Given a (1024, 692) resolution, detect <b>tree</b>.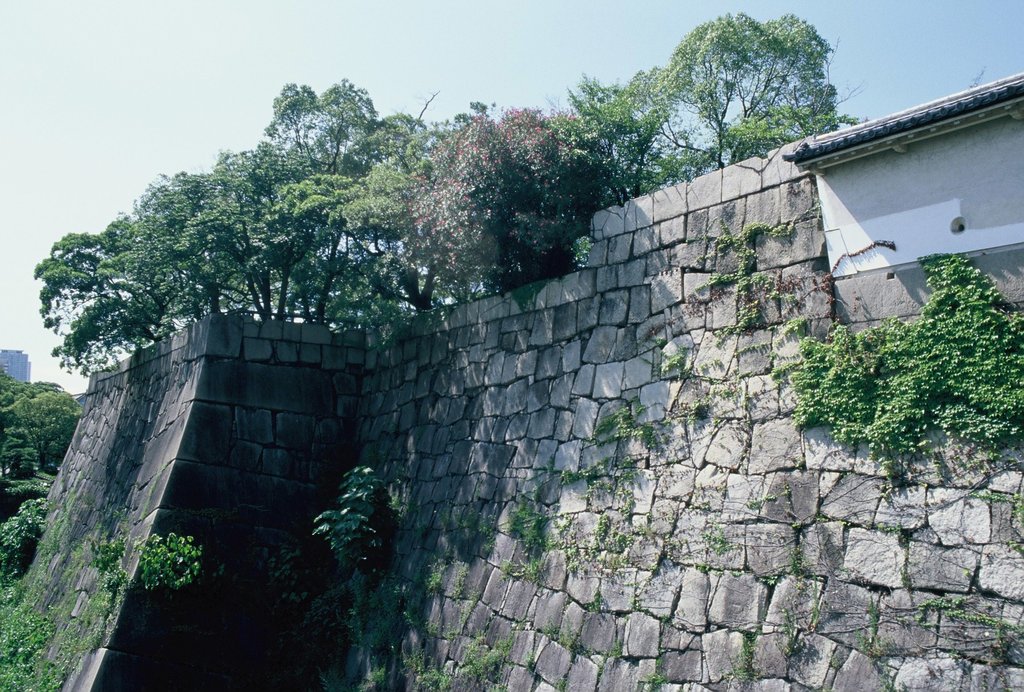
l=636, t=12, r=828, b=172.
